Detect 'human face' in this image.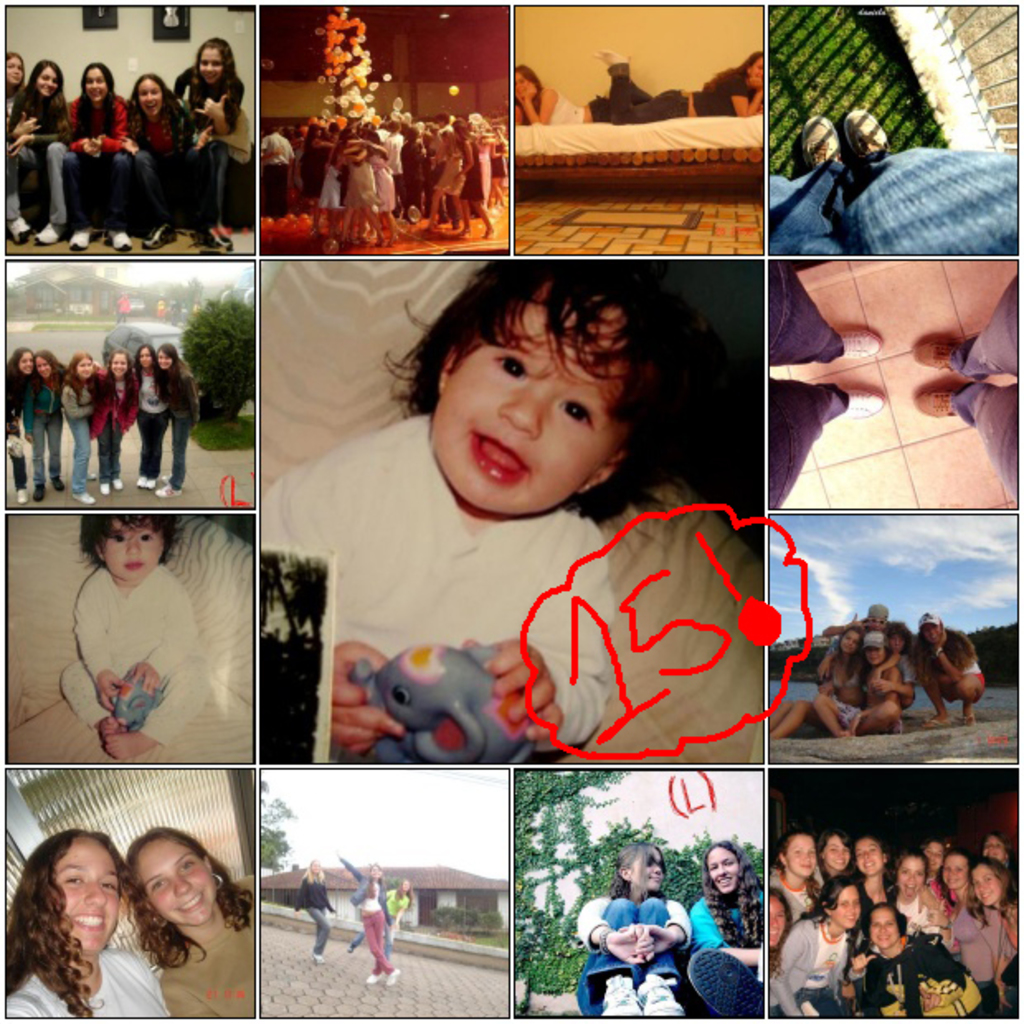
Detection: bbox(638, 851, 669, 887).
